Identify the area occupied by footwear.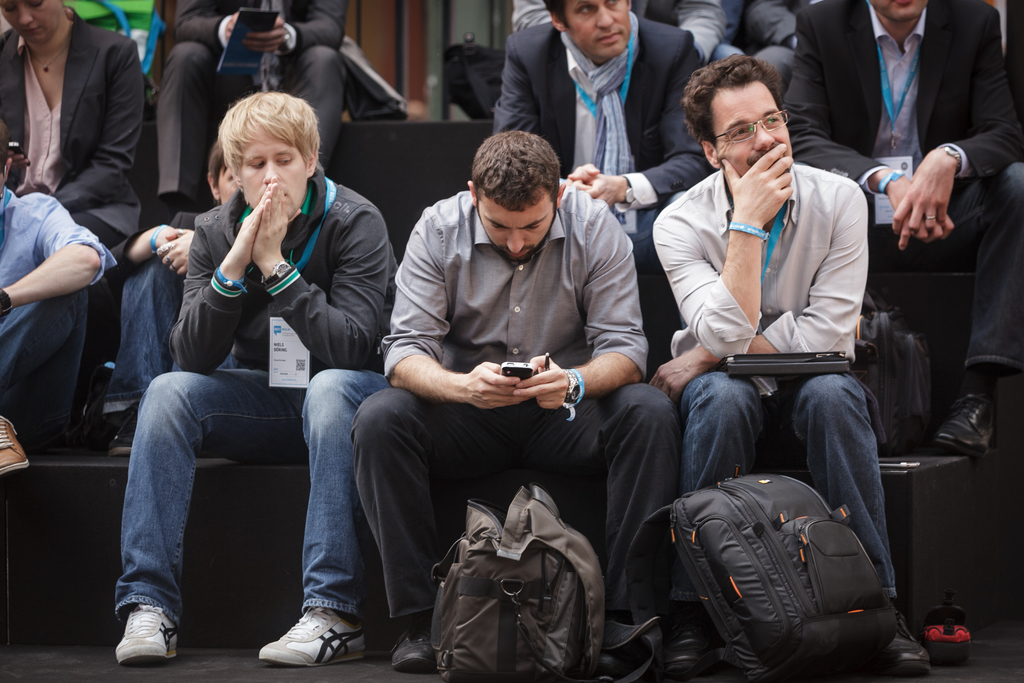
Area: <bbox>388, 628, 436, 678</bbox>.
